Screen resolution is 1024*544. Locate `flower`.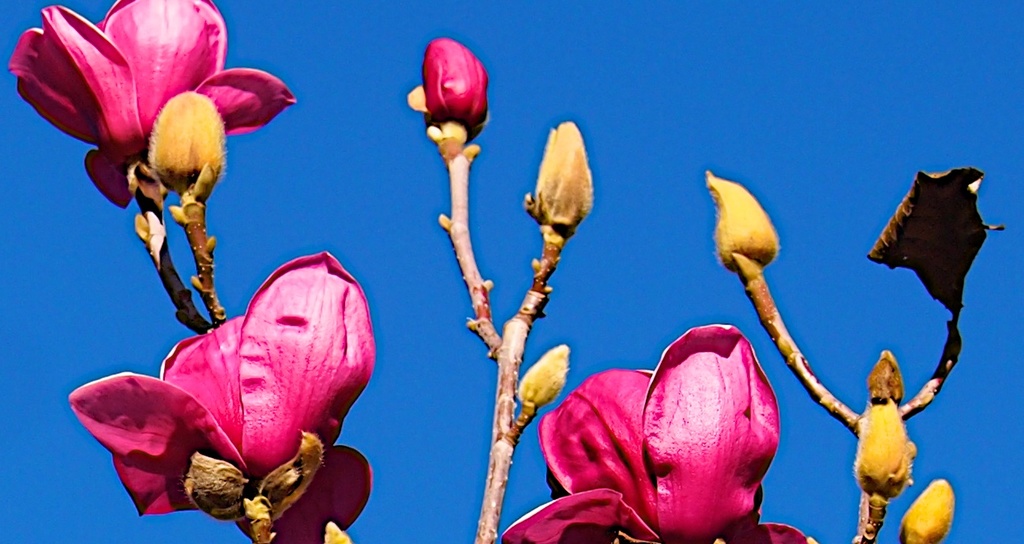
x1=517 y1=122 x2=593 y2=244.
